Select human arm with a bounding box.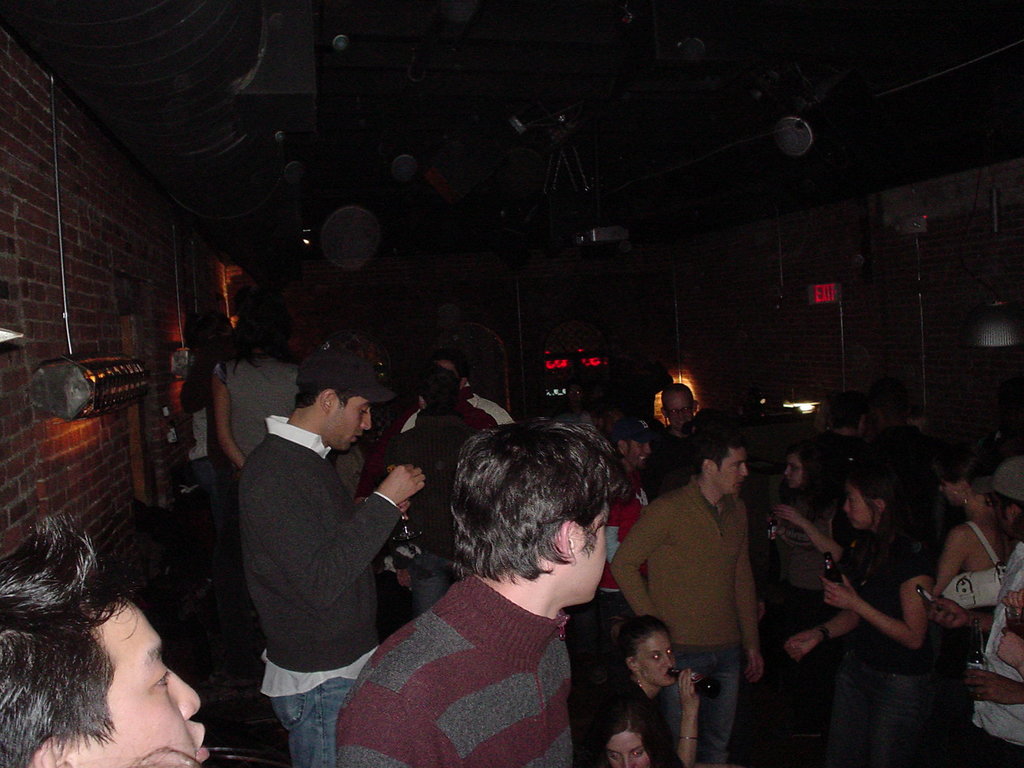
<region>242, 458, 424, 616</region>.
